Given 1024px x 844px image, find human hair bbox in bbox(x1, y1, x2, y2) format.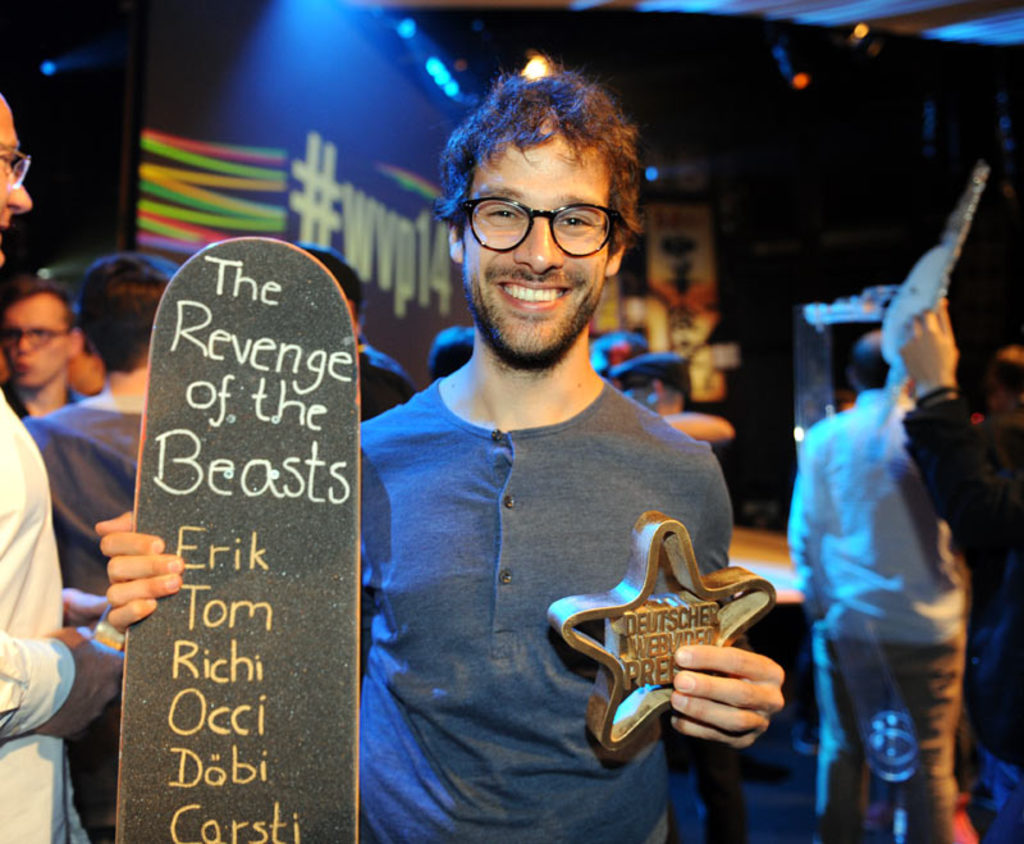
bbox(849, 339, 890, 398).
